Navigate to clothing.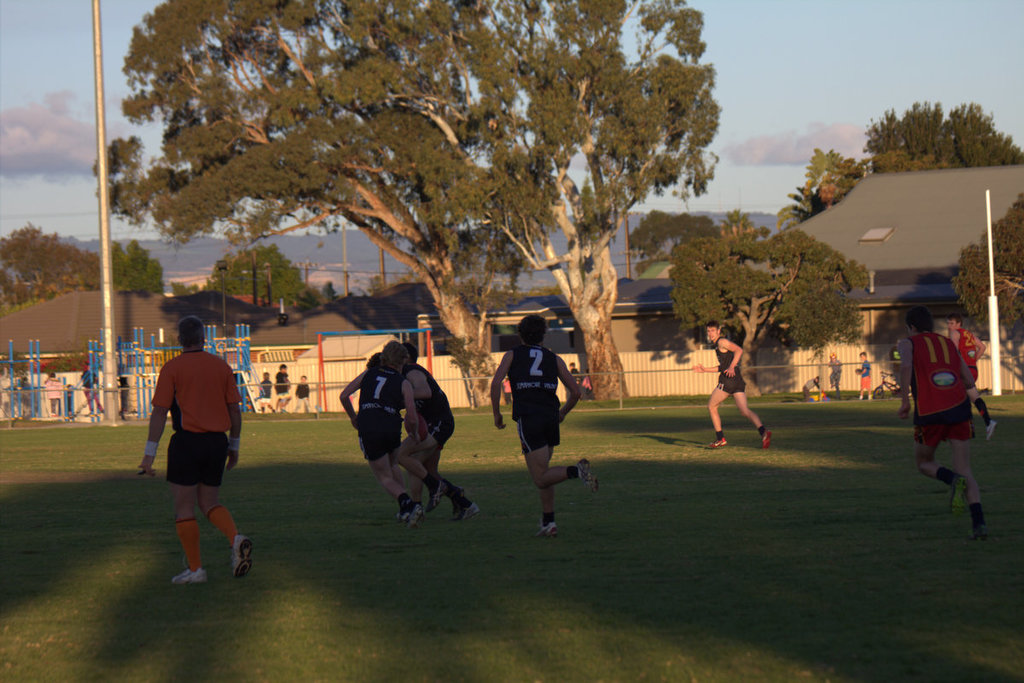
Navigation target: x1=43 y1=376 x2=62 y2=397.
